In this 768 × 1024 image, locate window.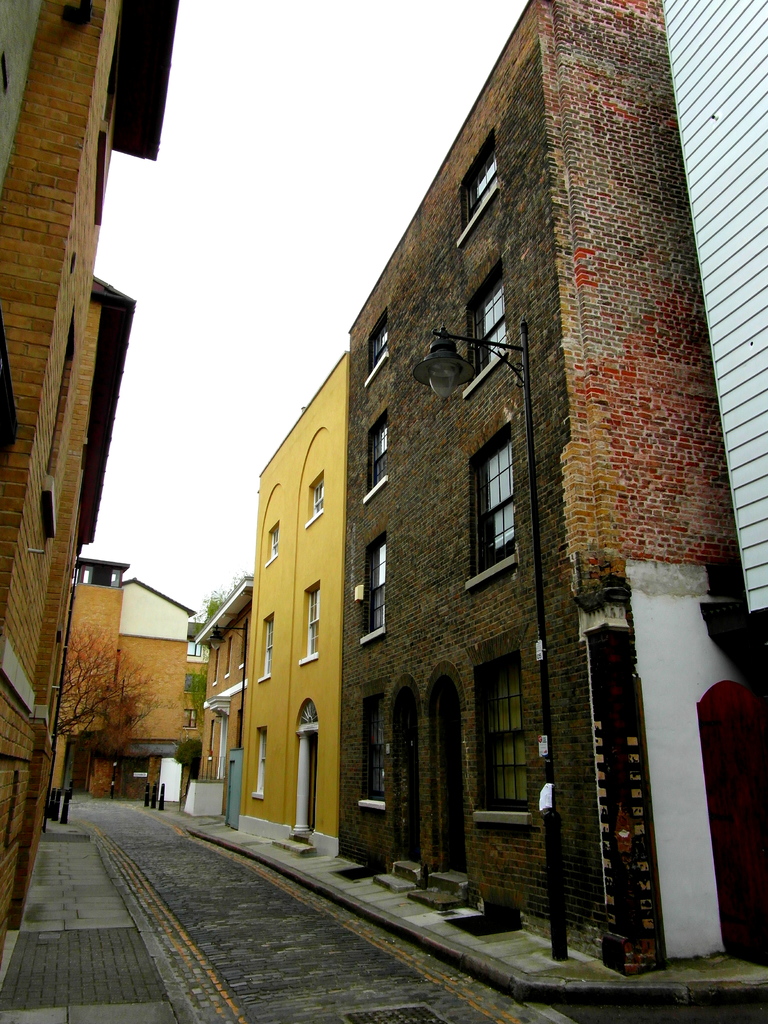
Bounding box: box(180, 710, 196, 728).
